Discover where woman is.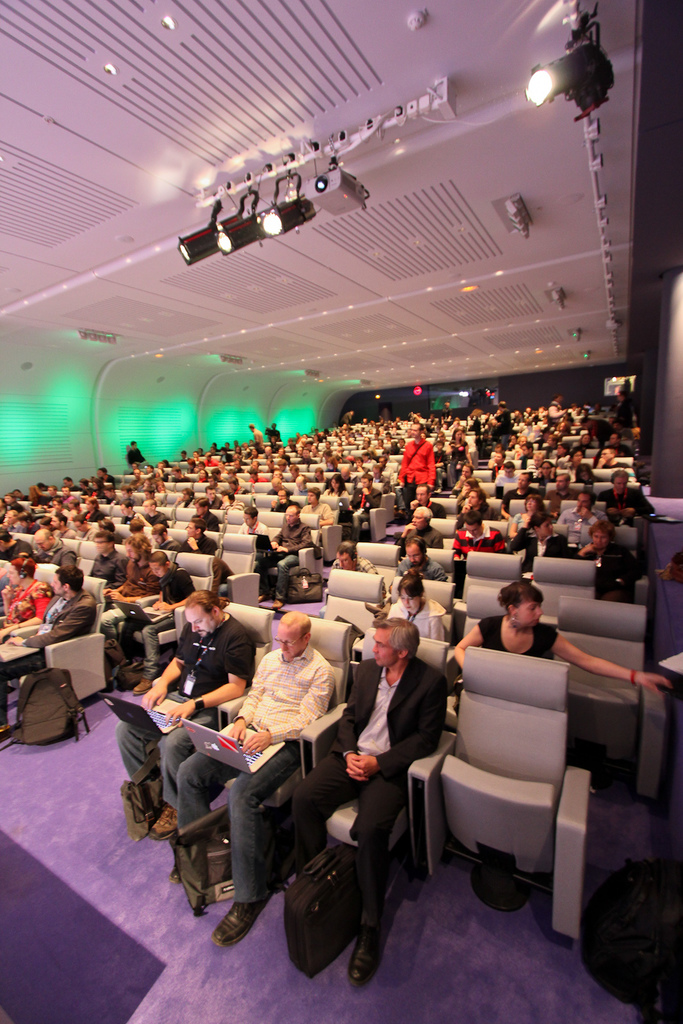
Discovered at 170 488 194 508.
